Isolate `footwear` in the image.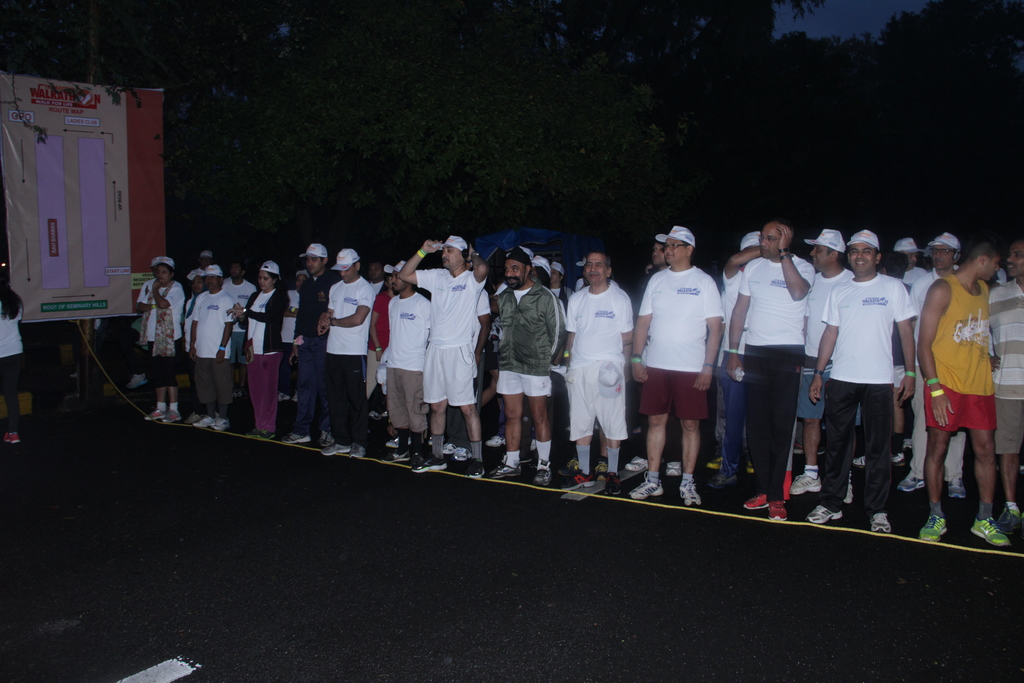
Isolated region: <region>666, 461, 684, 476</region>.
